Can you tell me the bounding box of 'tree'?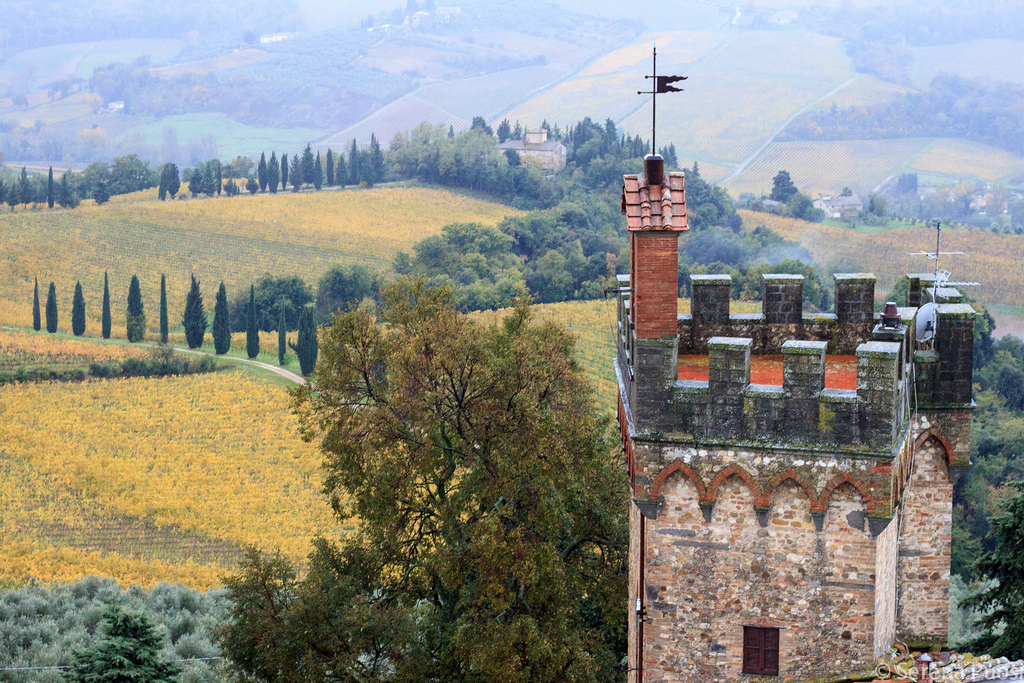
region(71, 282, 87, 340).
